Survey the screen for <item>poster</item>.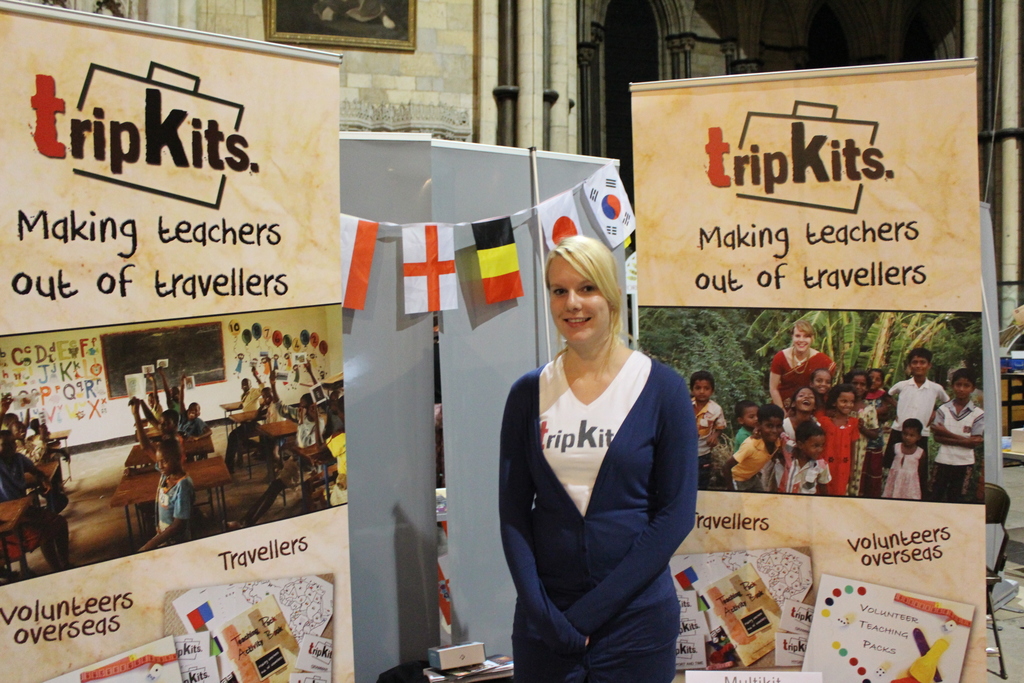
Survey found: 671:493:989:682.
